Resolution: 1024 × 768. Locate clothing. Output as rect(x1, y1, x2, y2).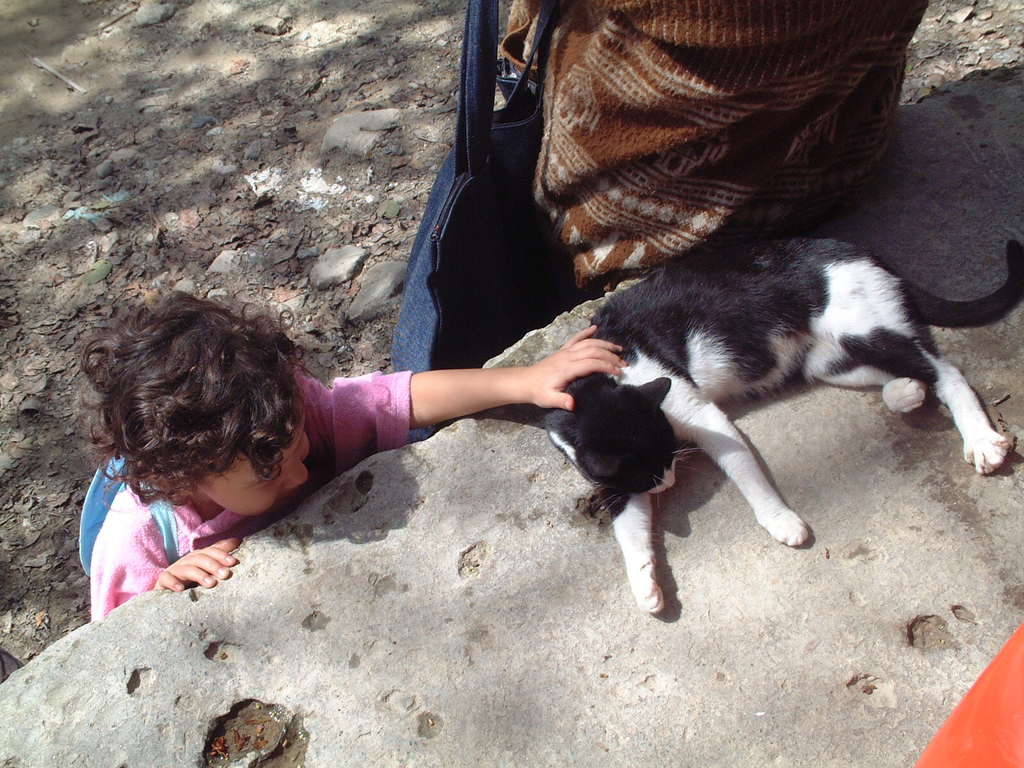
rect(42, 339, 438, 641).
